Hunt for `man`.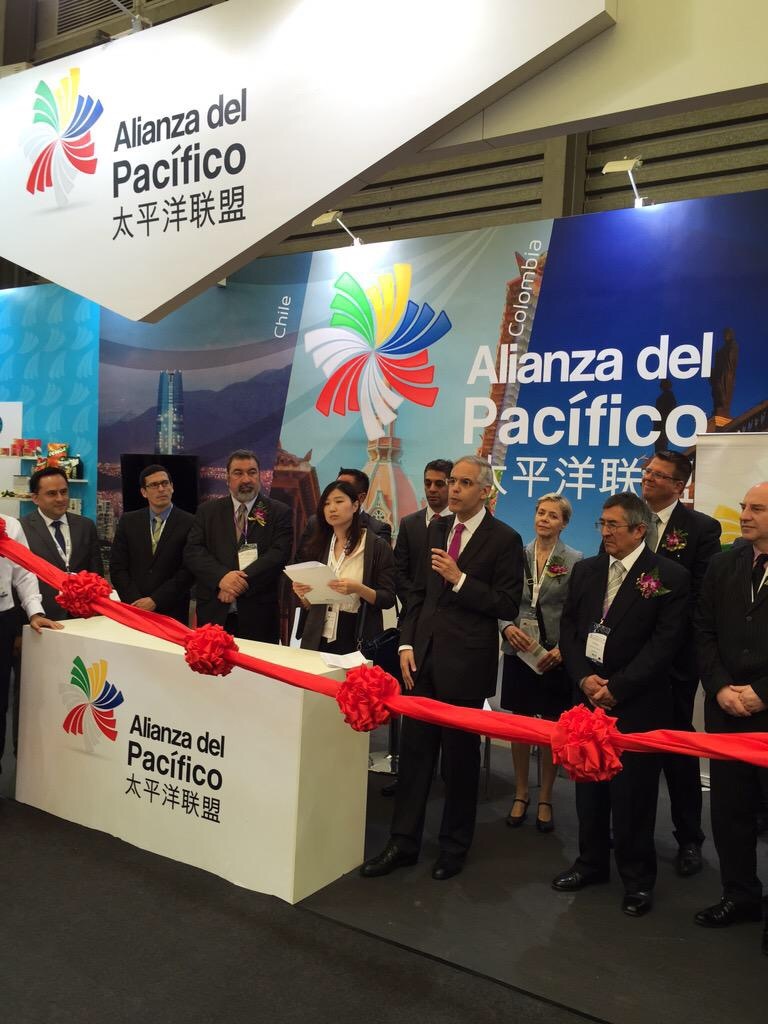
Hunted down at box(543, 488, 696, 916).
